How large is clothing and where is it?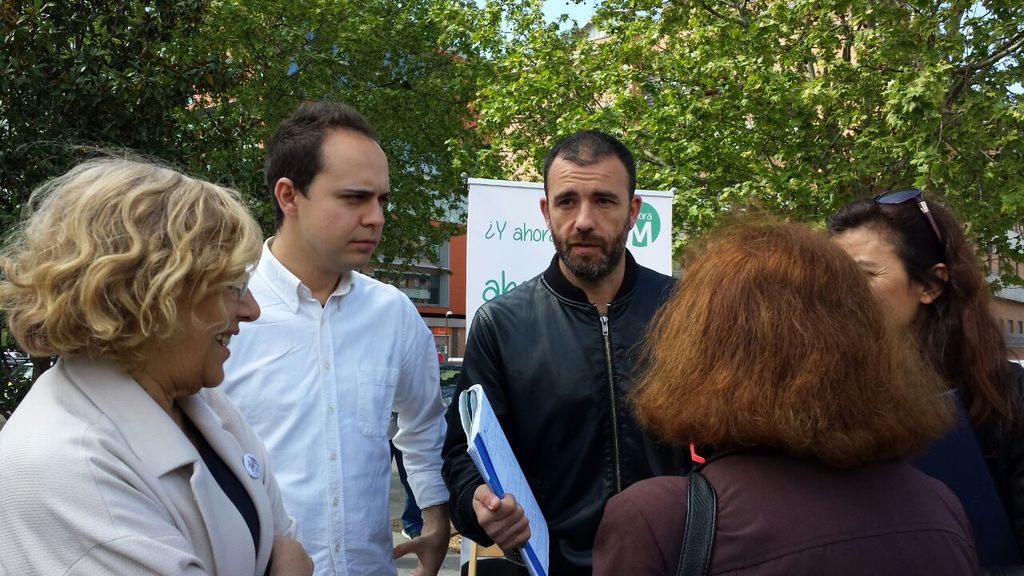
Bounding box: x1=593 y1=438 x2=981 y2=575.
